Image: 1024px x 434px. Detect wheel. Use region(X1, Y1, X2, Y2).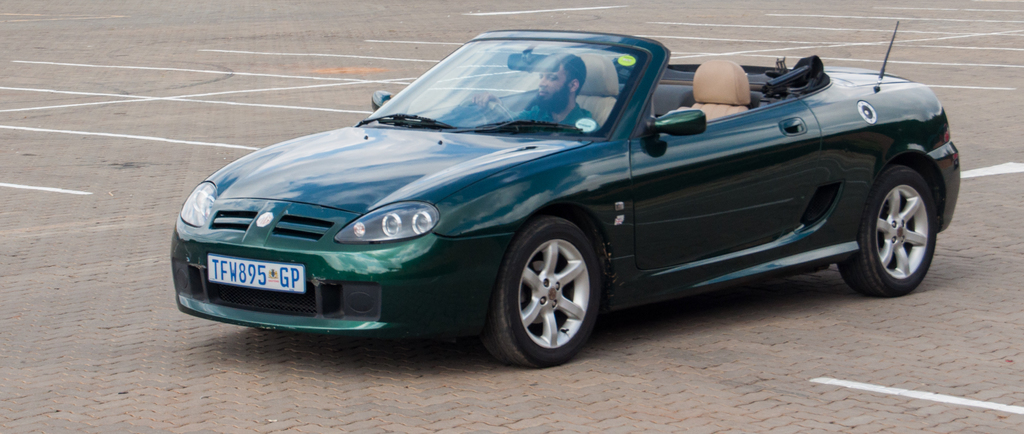
region(492, 214, 607, 355).
